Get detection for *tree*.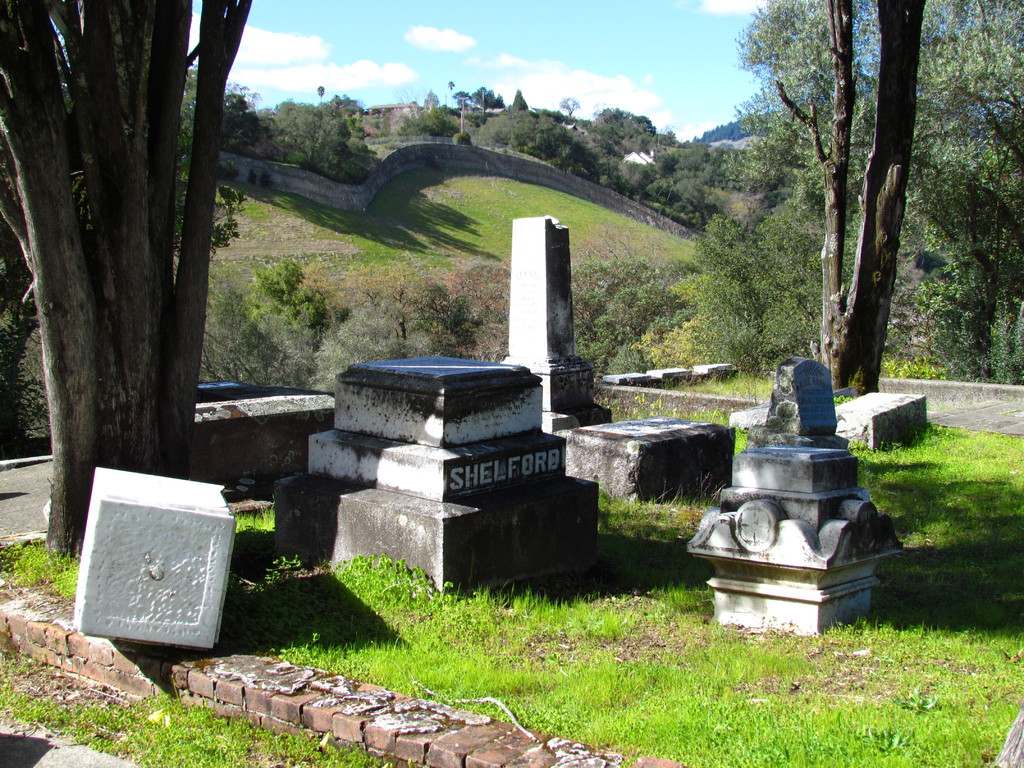
Detection: crop(558, 97, 583, 116).
